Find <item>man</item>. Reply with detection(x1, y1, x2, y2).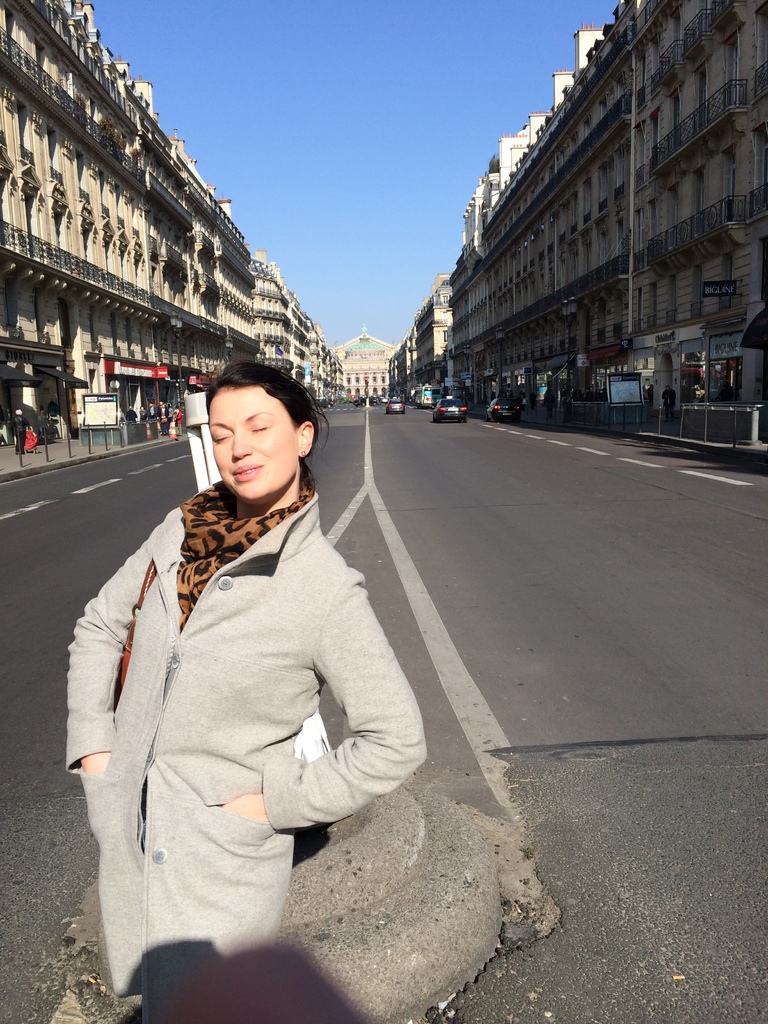
detection(51, 310, 459, 994).
